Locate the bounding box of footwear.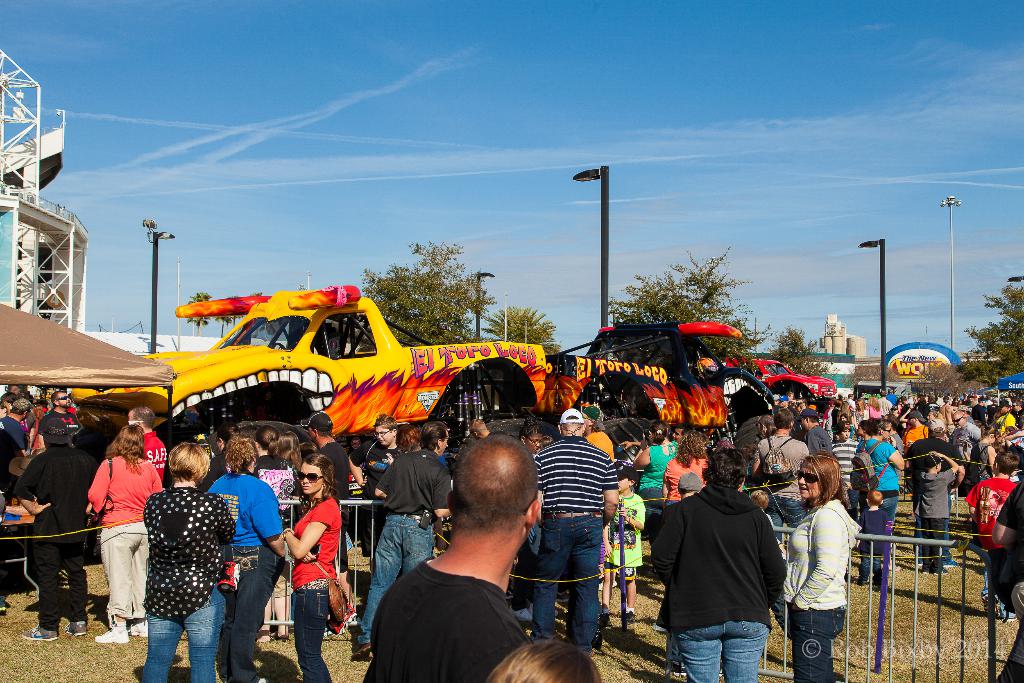
Bounding box: box(274, 630, 287, 645).
